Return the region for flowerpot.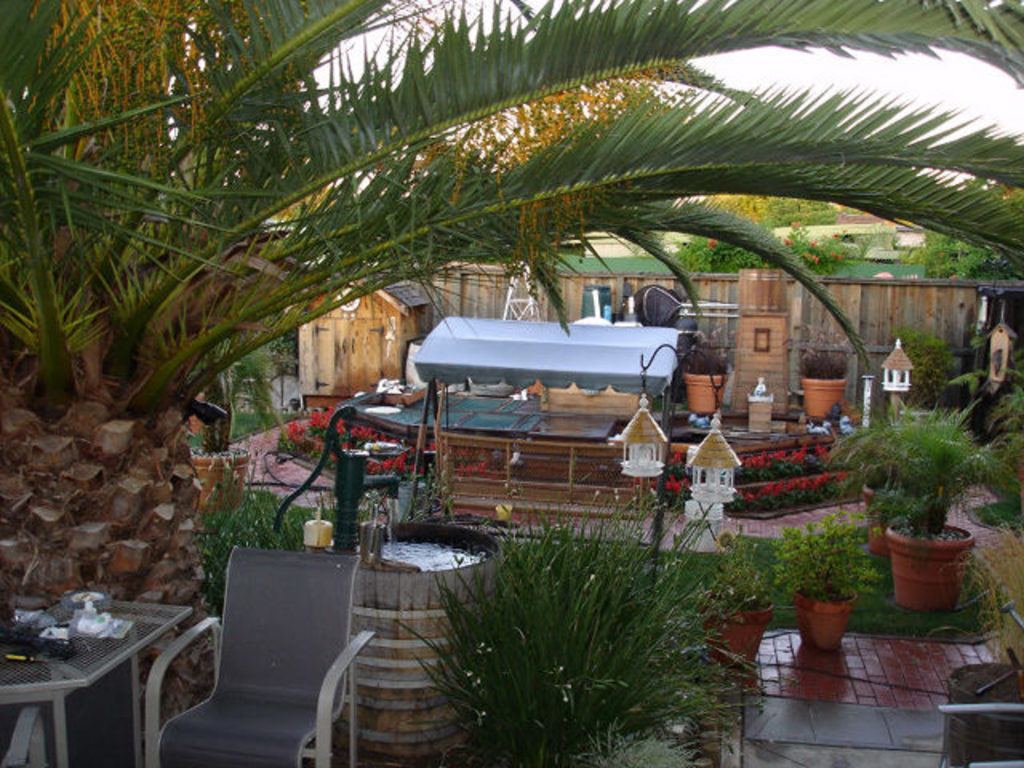
bbox=[877, 525, 982, 610].
